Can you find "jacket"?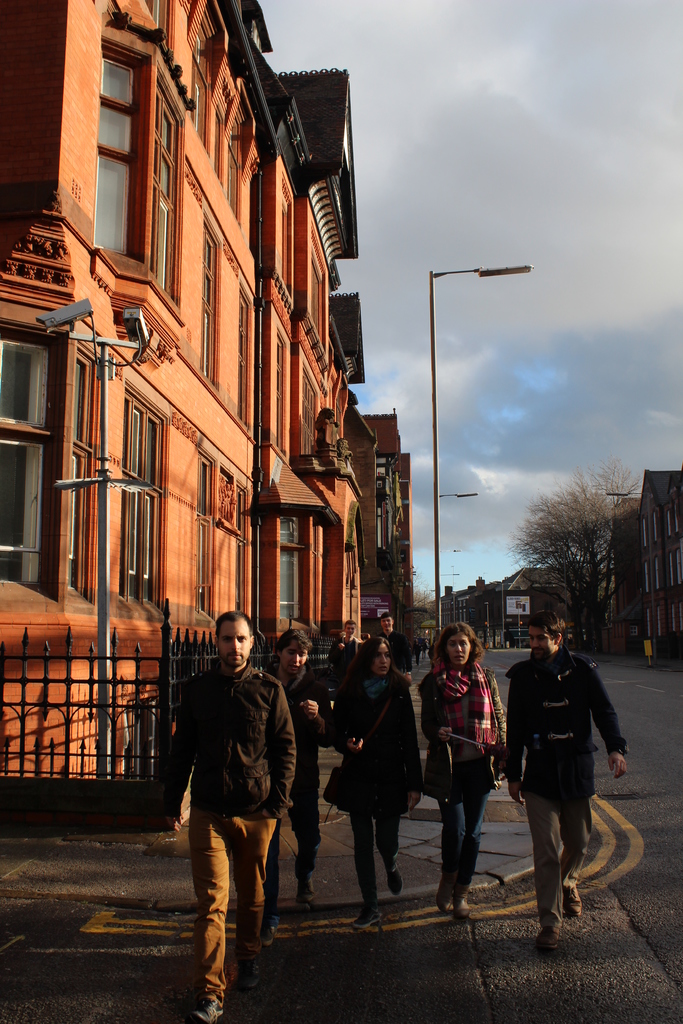
Yes, bounding box: BBox(174, 662, 313, 882).
